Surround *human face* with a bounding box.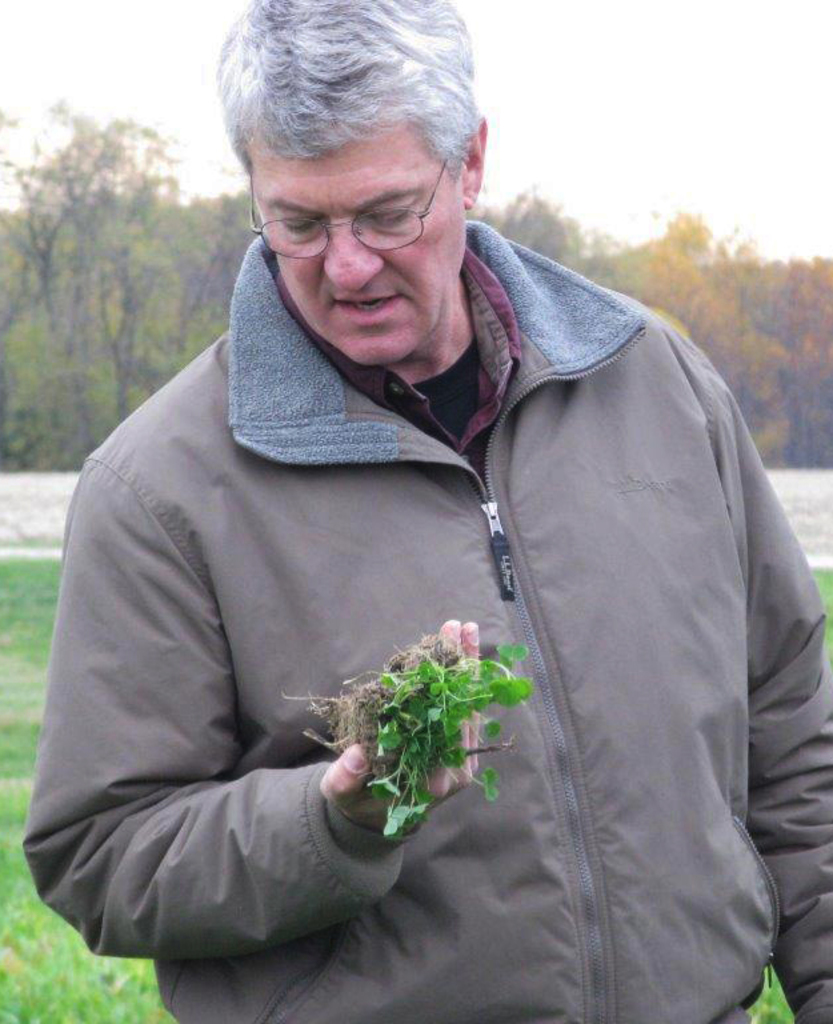
255 136 461 365.
